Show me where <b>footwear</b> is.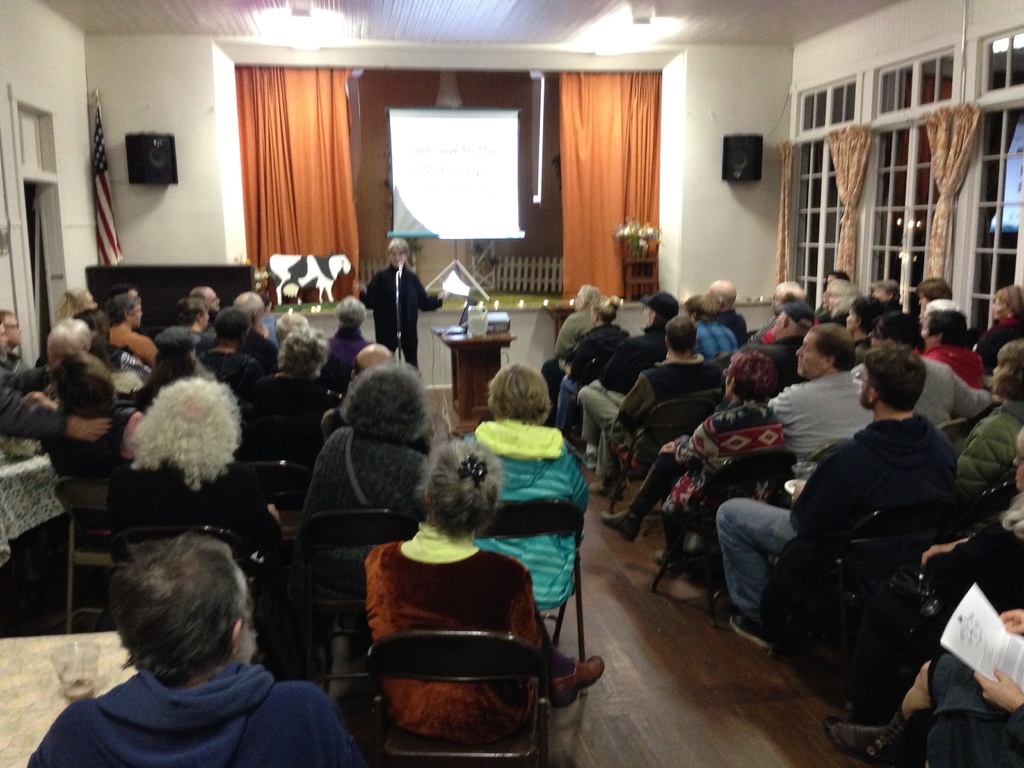
<b>footwear</b> is at <box>548,653,605,707</box>.
